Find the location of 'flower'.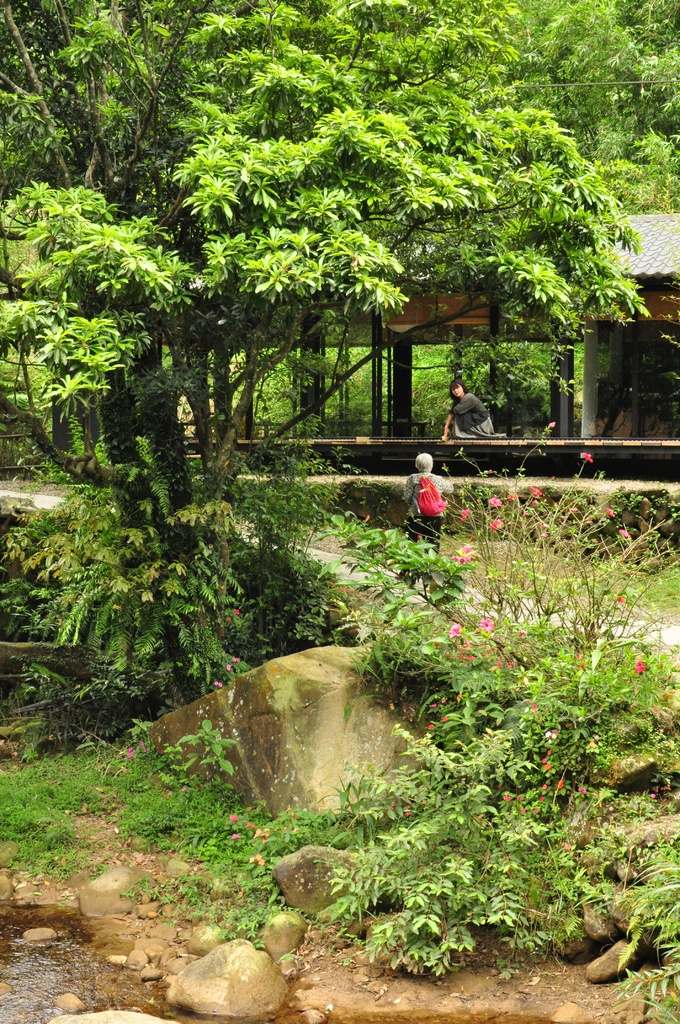
Location: region(634, 658, 647, 672).
